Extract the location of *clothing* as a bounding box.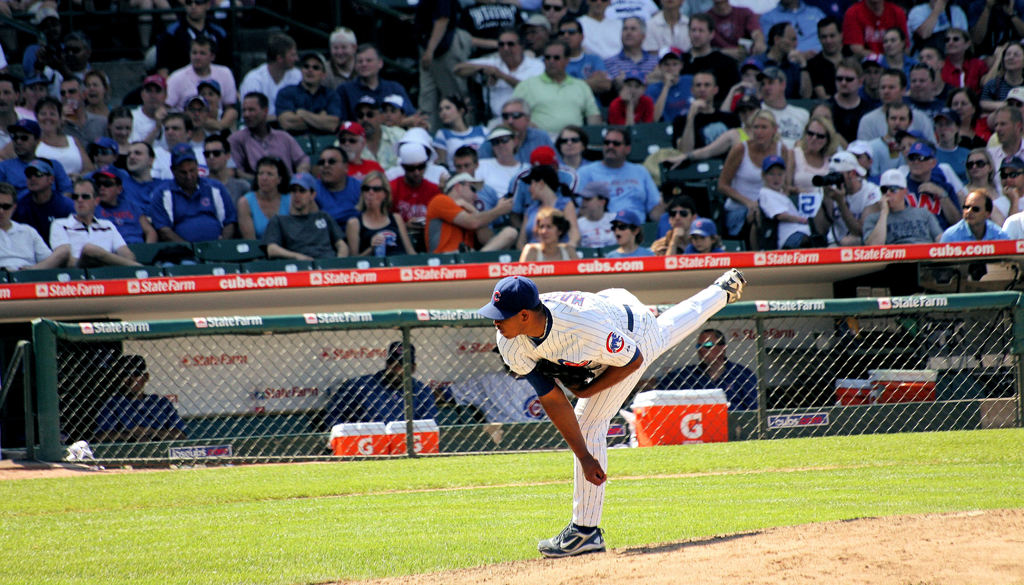
bbox(499, 282, 719, 488).
